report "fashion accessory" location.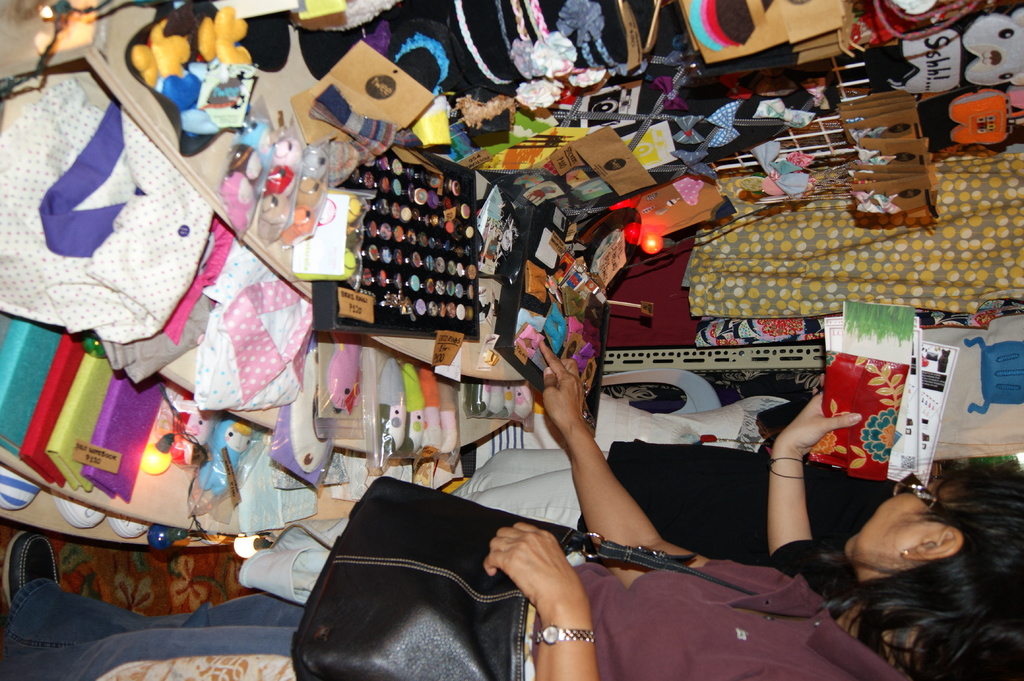
Report: 750:97:815:128.
